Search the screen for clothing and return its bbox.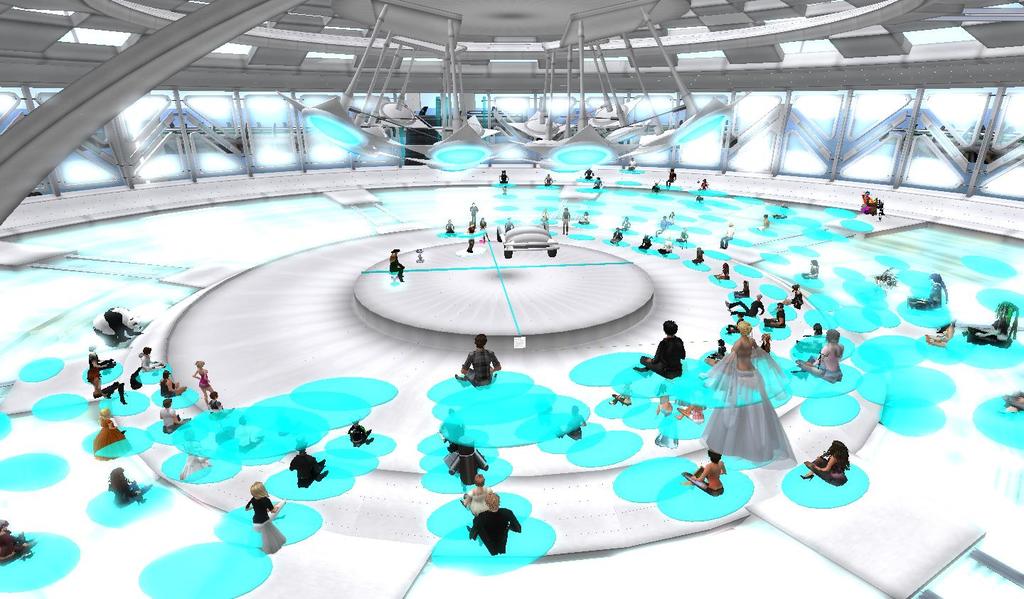
Found: {"x1": 676, "y1": 226, "x2": 687, "y2": 254}.
